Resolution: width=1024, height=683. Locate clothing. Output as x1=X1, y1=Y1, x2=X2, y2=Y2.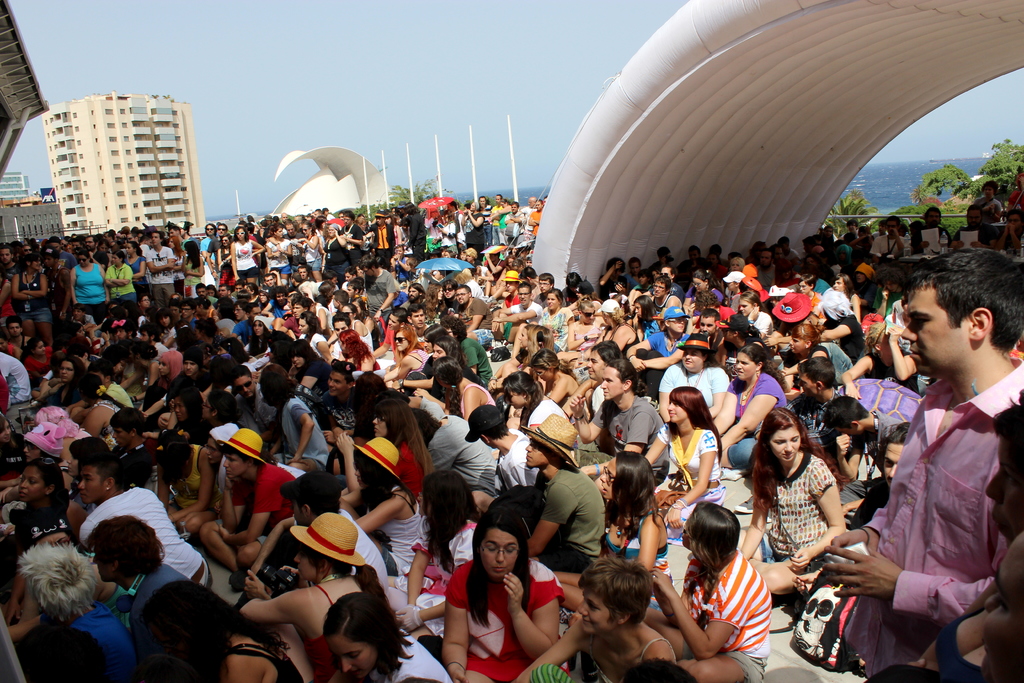
x1=539, y1=468, x2=610, y2=567.
